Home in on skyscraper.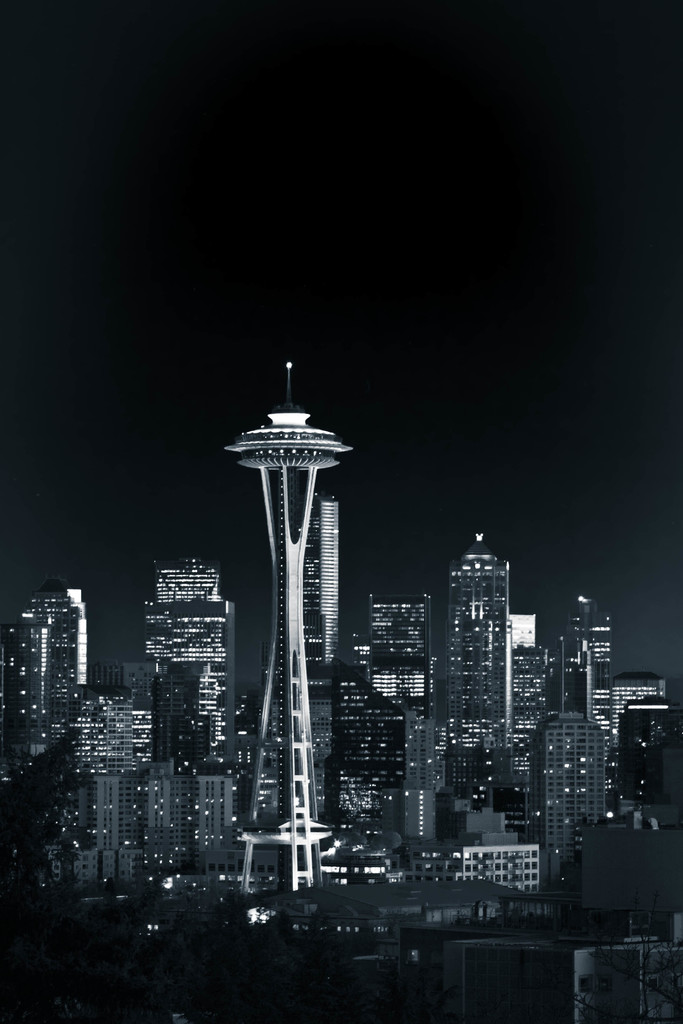
Homed in at crop(568, 616, 612, 738).
